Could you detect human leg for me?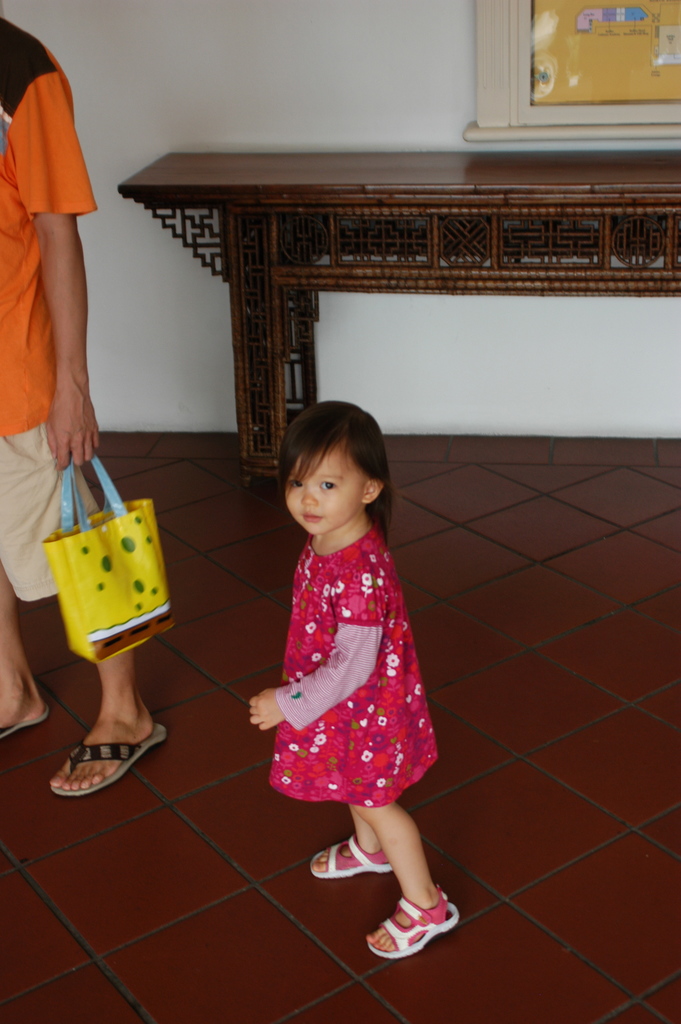
Detection result: [left=306, top=810, right=395, bottom=883].
